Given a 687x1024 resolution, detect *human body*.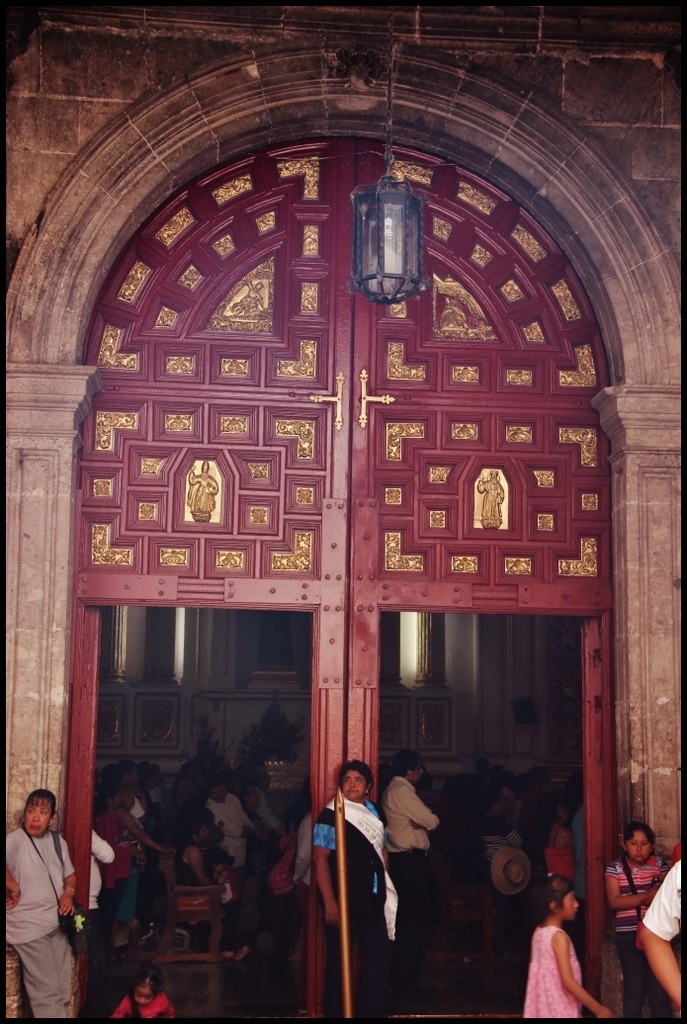
bbox(0, 830, 79, 1022).
